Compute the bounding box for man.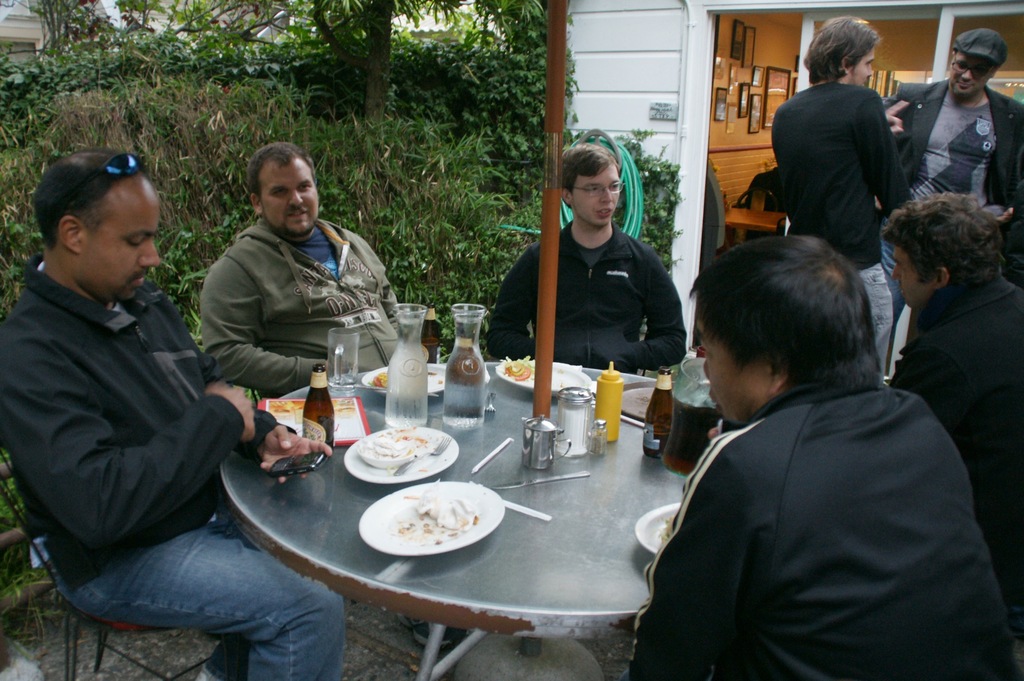
[x1=604, y1=234, x2=1002, y2=680].
